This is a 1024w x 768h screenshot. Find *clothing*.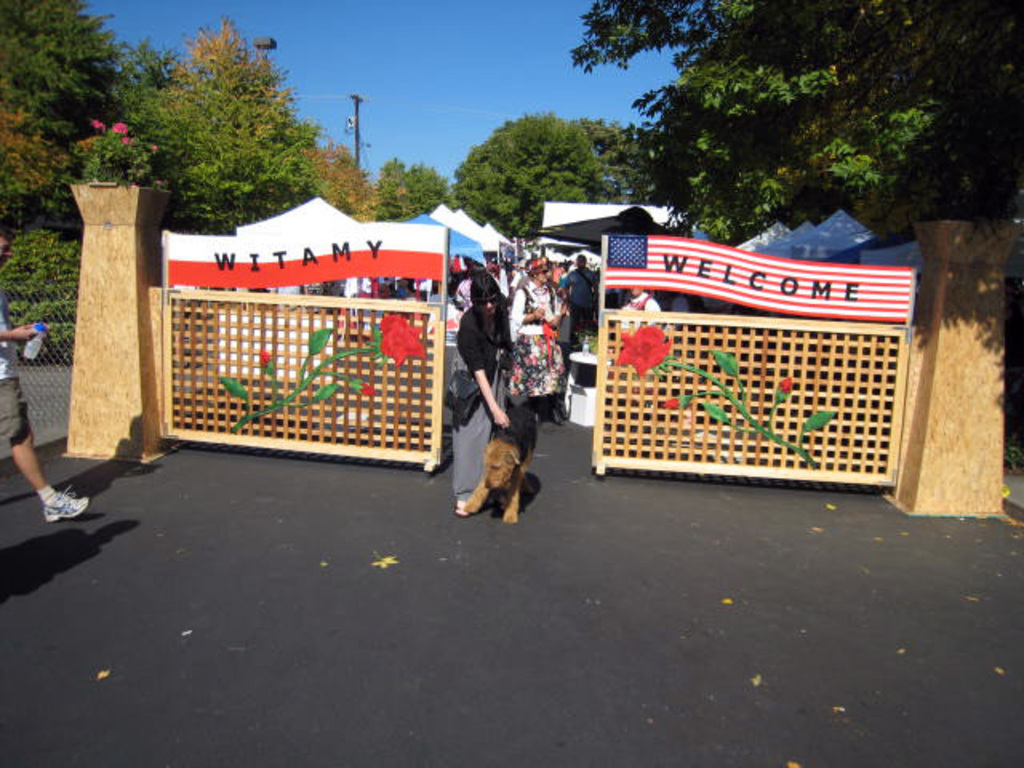
Bounding box: region(448, 294, 515, 501).
